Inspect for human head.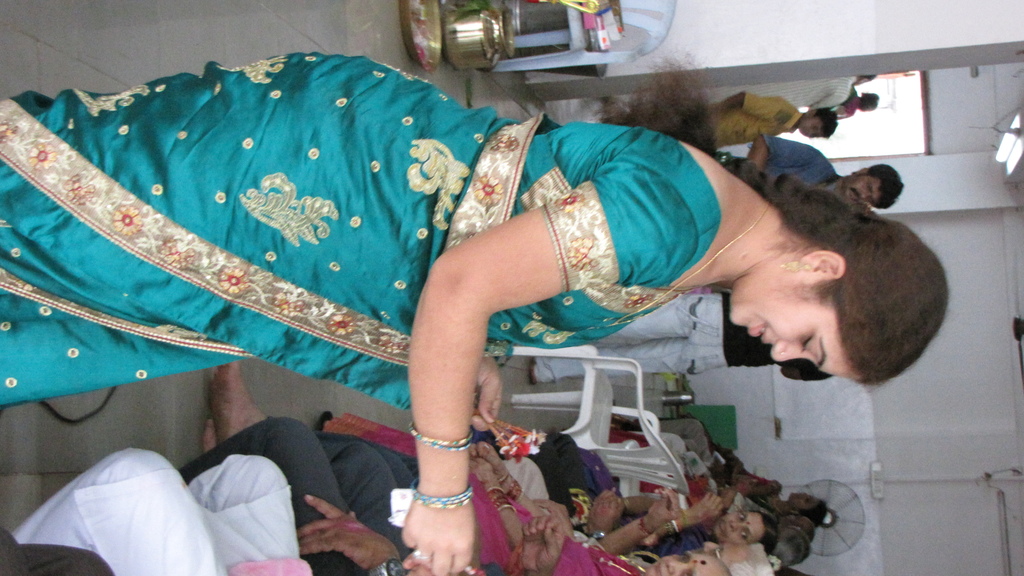
Inspection: (781, 511, 815, 541).
